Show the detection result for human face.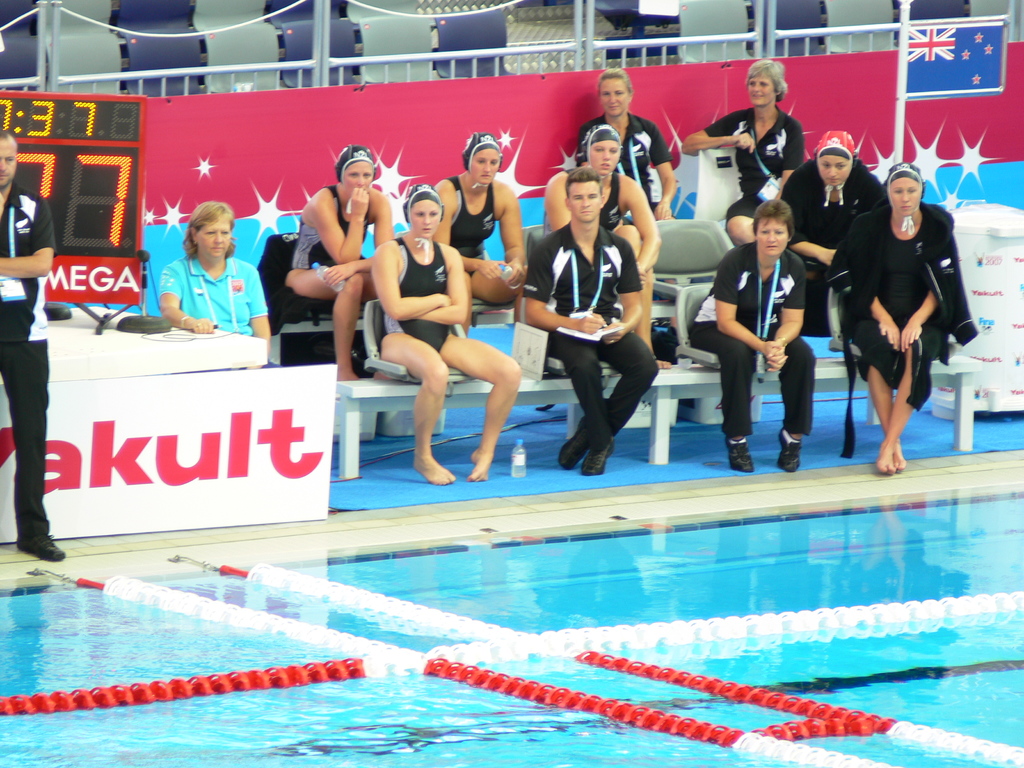
l=889, t=177, r=922, b=212.
